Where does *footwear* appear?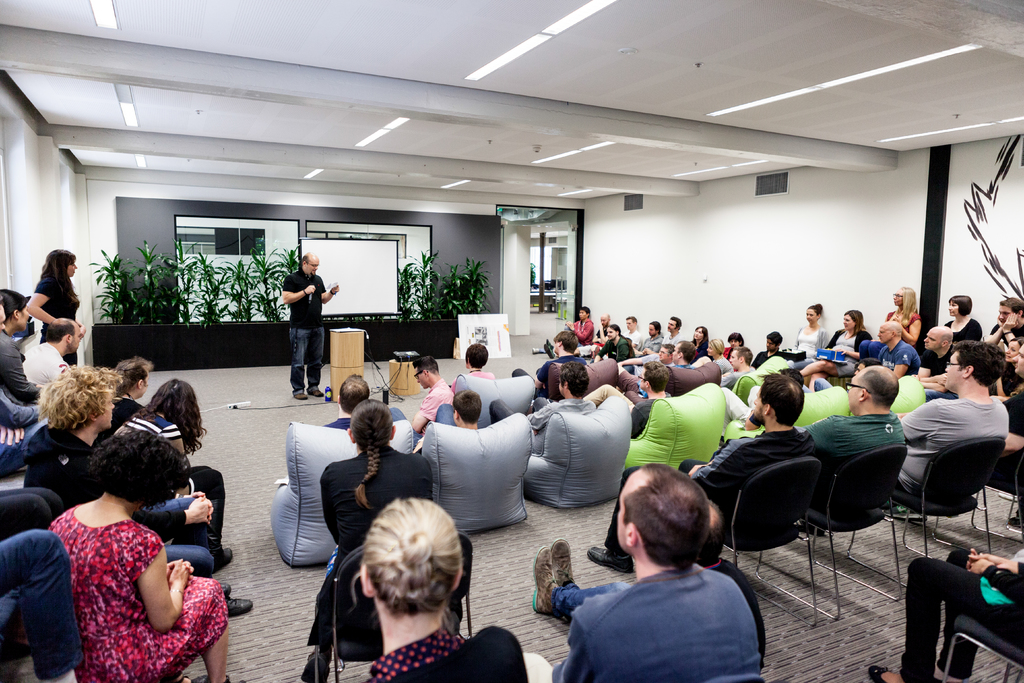
Appears at bbox=[220, 581, 232, 596].
